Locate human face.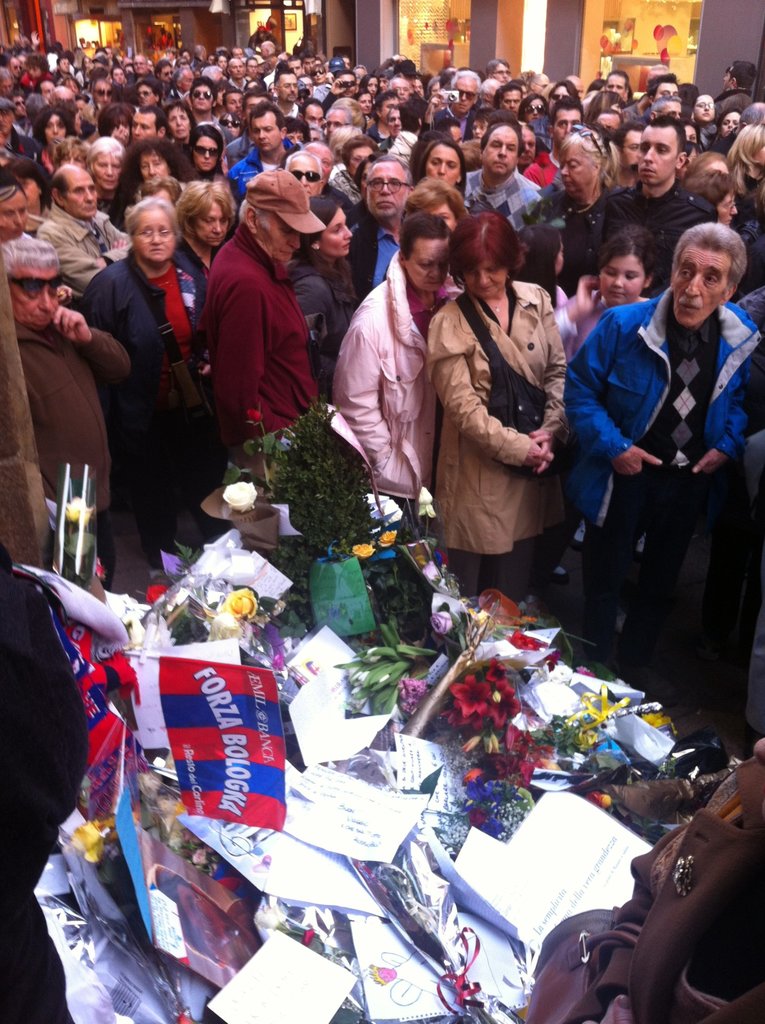
Bounding box: select_region(12, 269, 59, 330).
